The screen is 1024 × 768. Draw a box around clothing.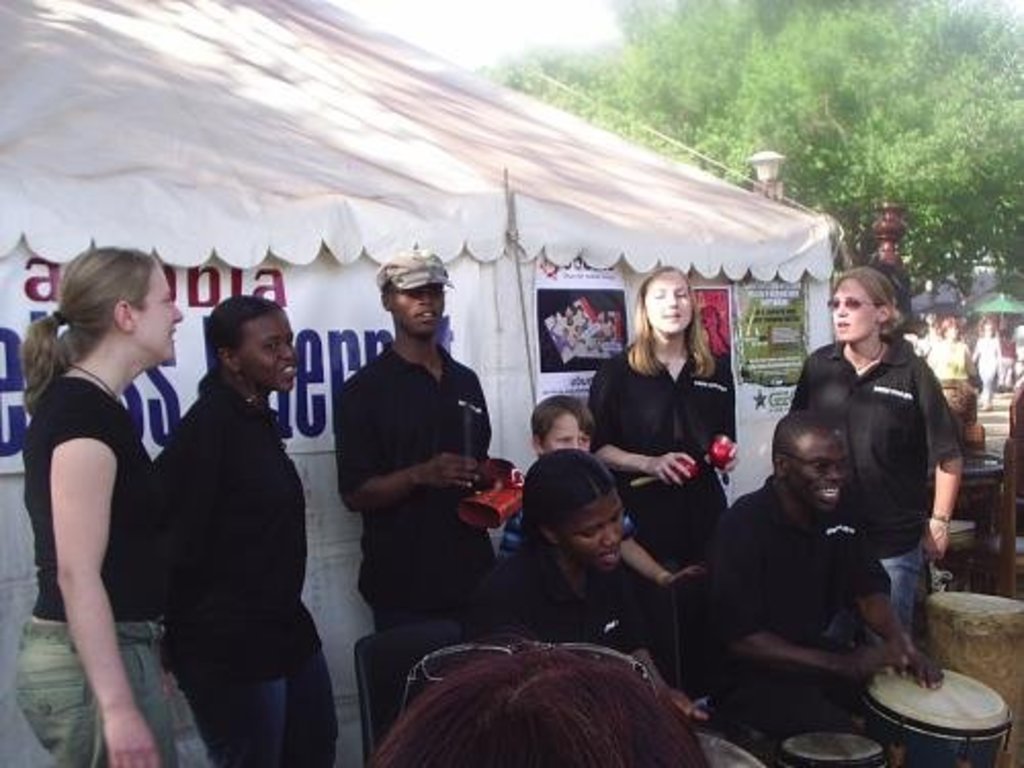
left=489, top=506, right=633, bottom=557.
